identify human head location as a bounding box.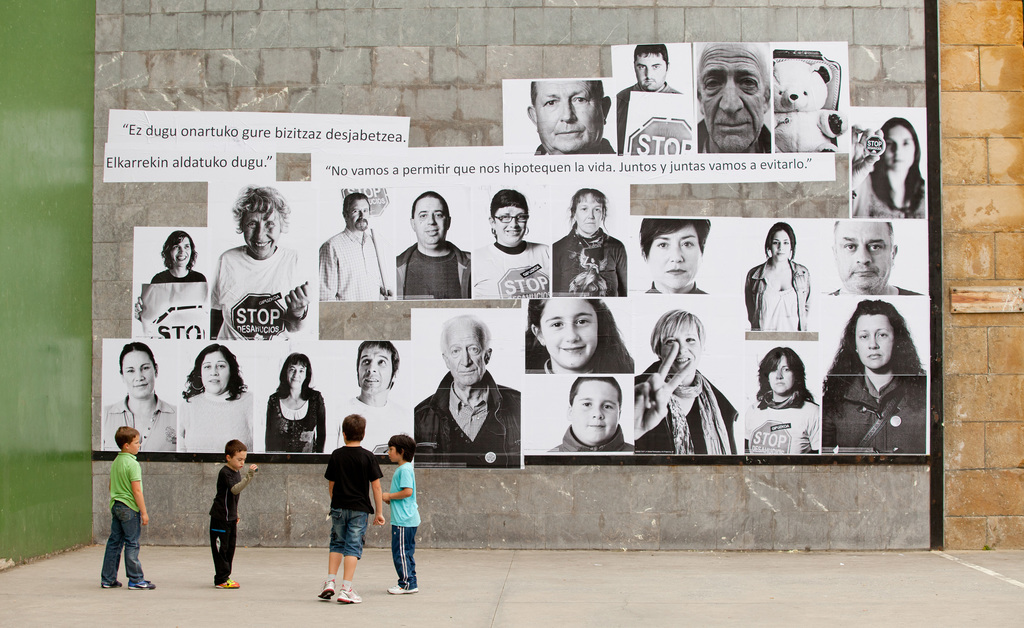
<box>525,70,609,143</box>.
